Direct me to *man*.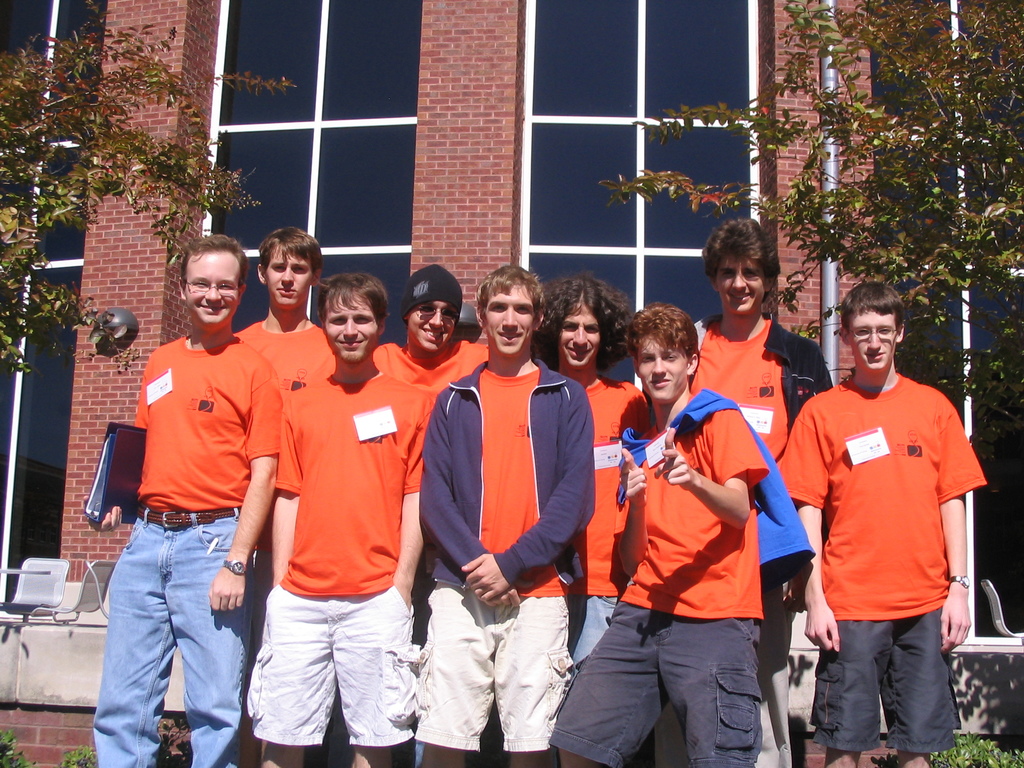
Direction: x1=535, y1=269, x2=645, y2=682.
